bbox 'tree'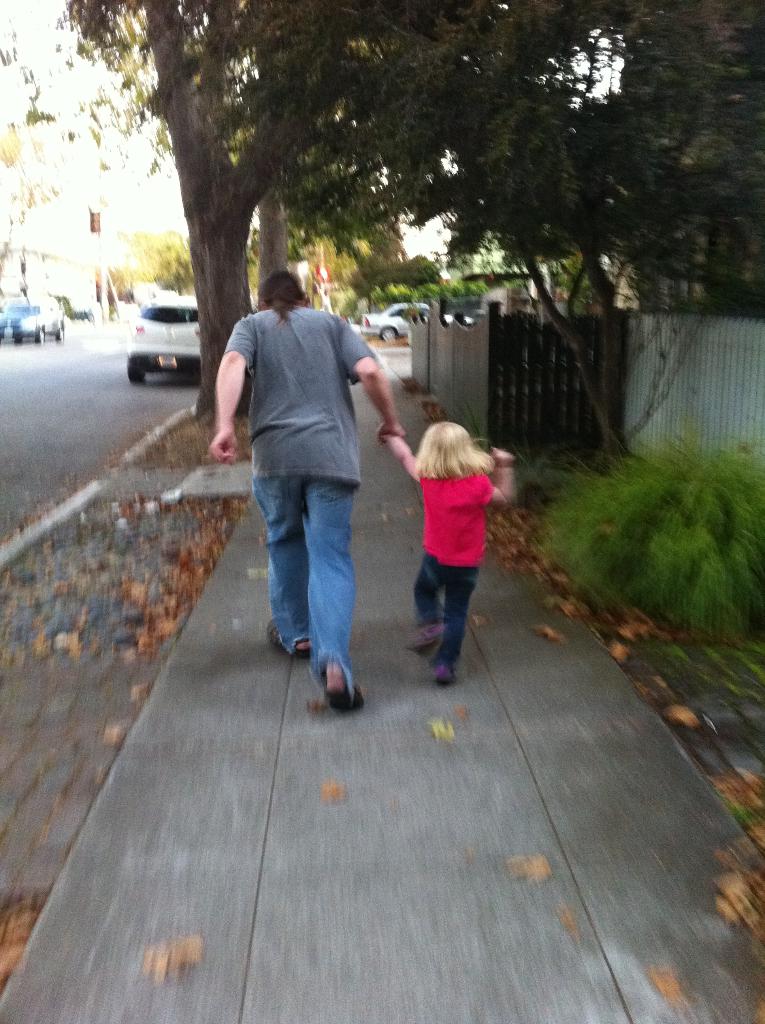
region(481, 0, 764, 449)
